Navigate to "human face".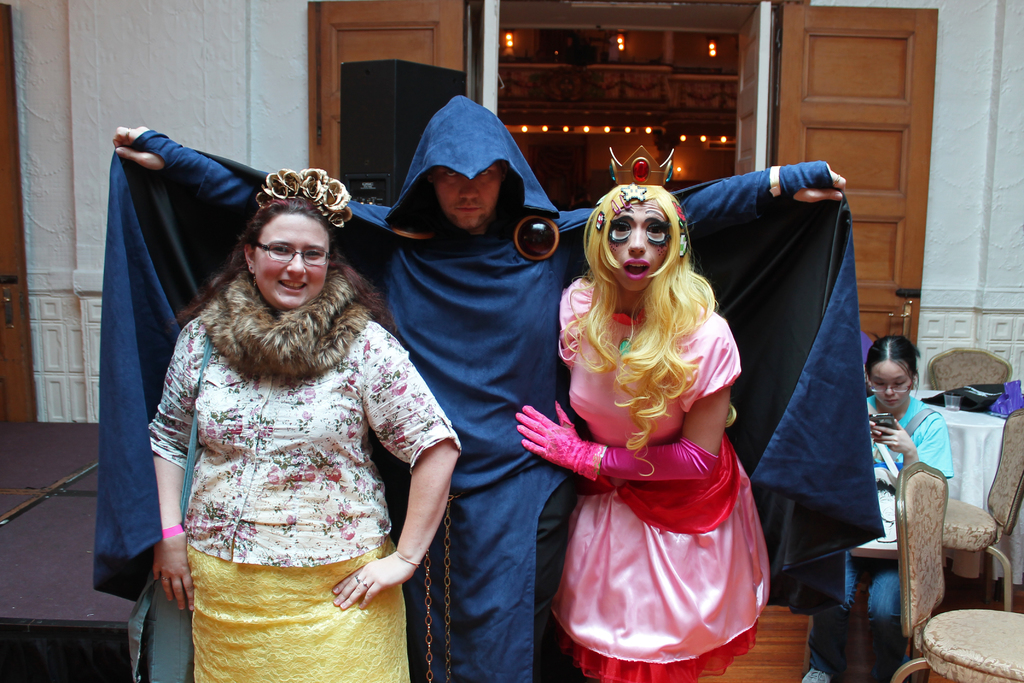
Navigation target: crop(432, 178, 498, 227).
